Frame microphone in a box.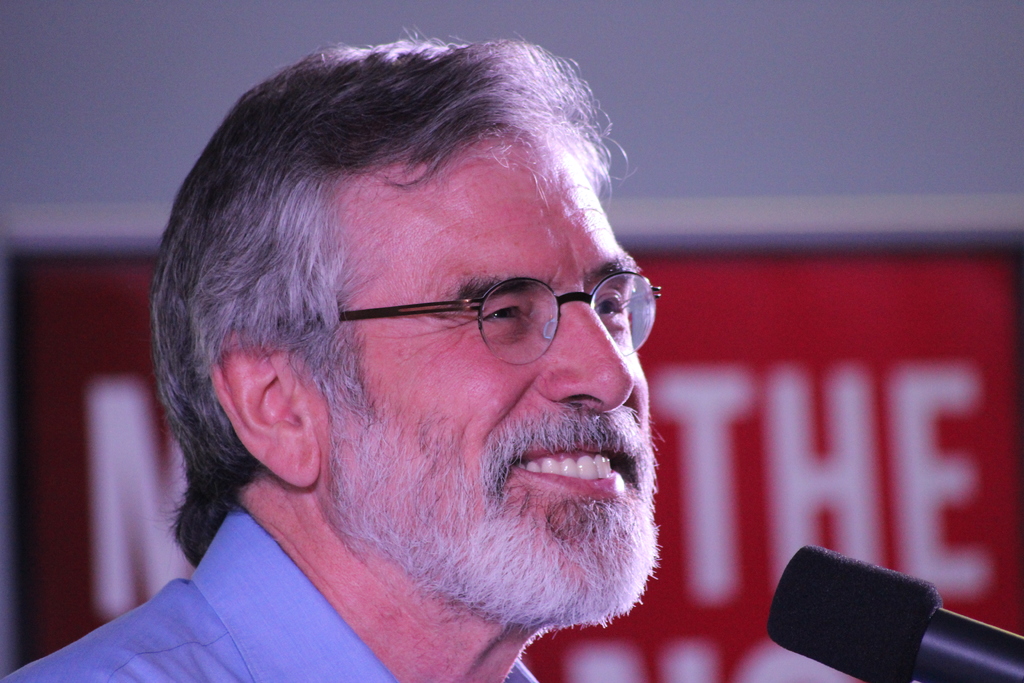
bbox=[754, 541, 1023, 682].
